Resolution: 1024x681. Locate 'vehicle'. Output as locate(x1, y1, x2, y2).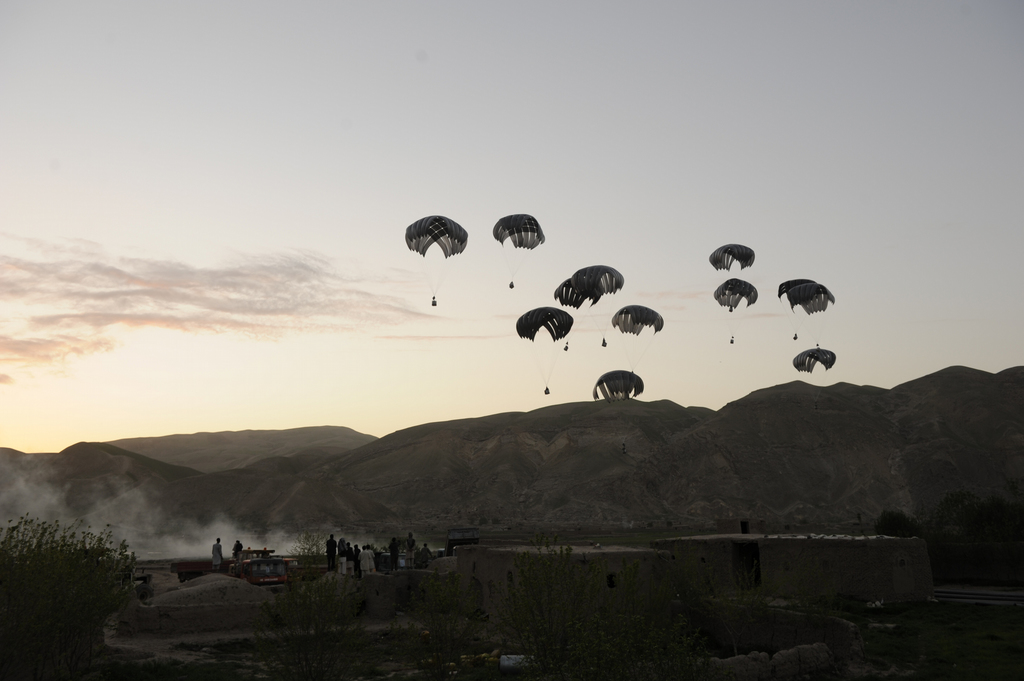
locate(156, 550, 294, 595).
